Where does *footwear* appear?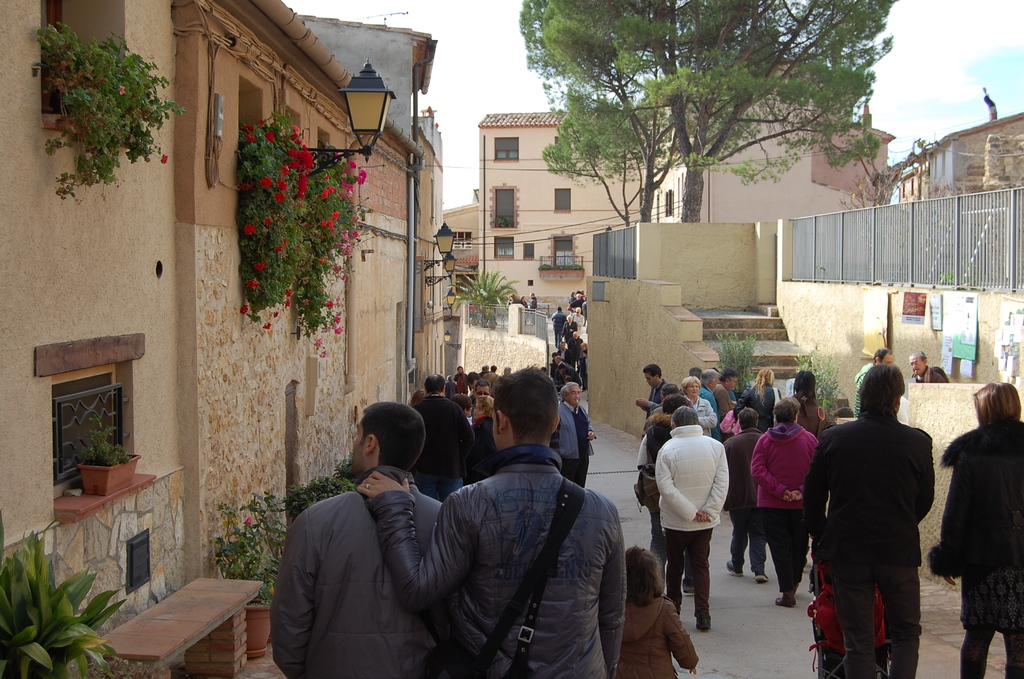
Appears at BBox(727, 554, 744, 577).
